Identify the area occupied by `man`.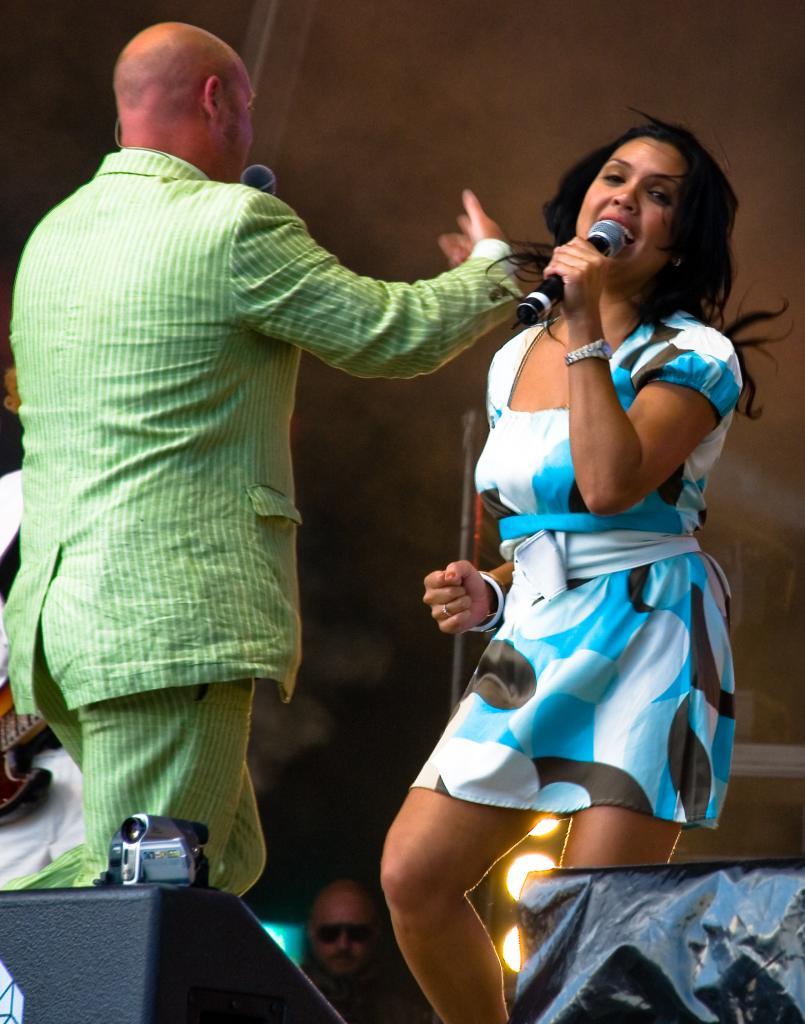
Area: 293 870 403 1023.
